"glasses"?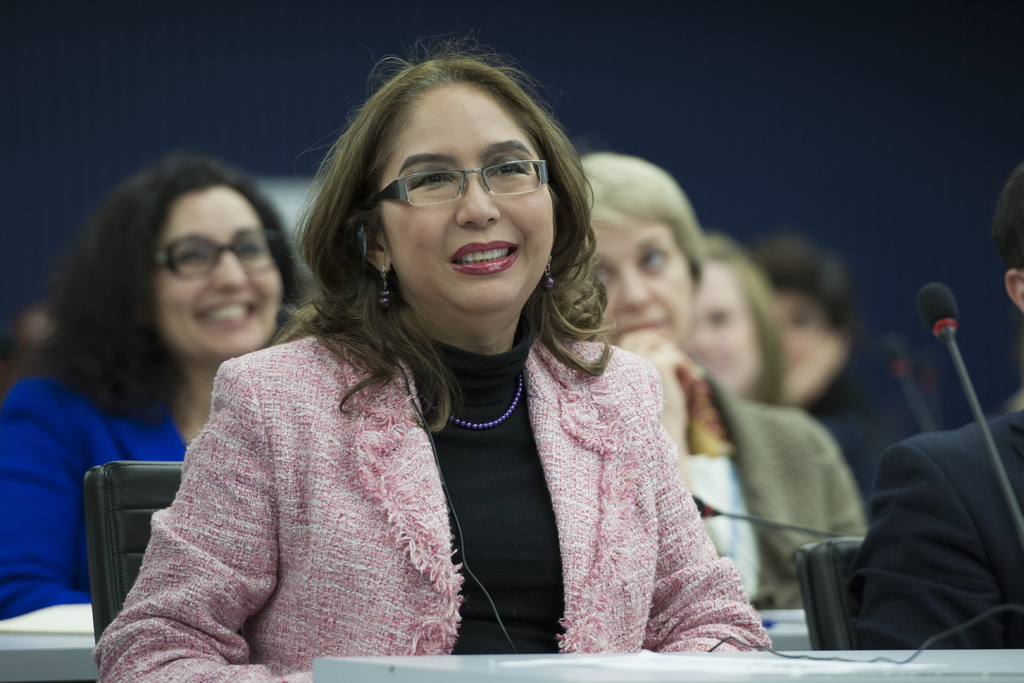
(x1=145, y1=218, x2=280, y2=276)
